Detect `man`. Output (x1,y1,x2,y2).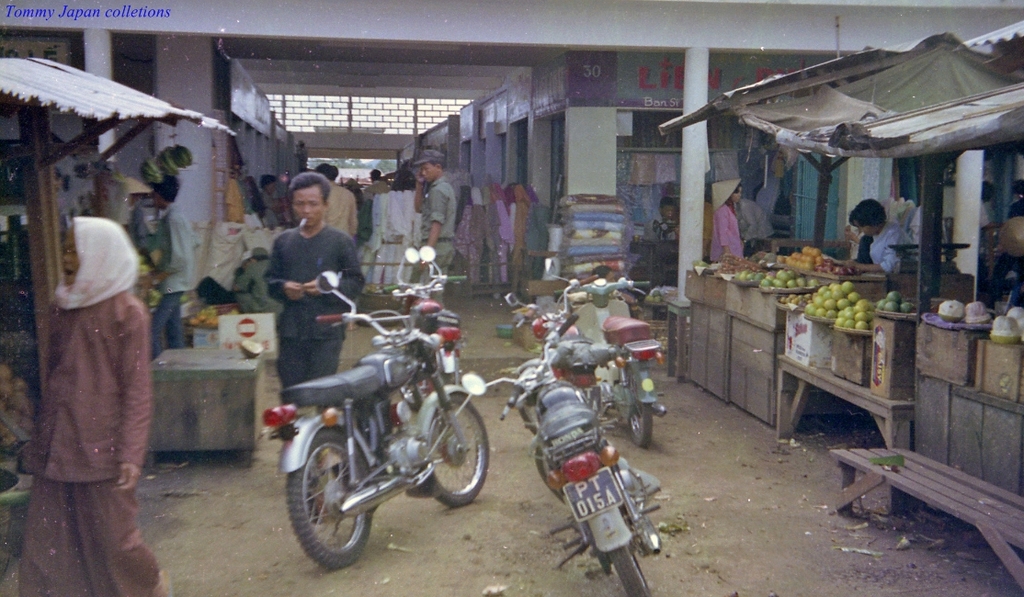
(851,200,914,275).
